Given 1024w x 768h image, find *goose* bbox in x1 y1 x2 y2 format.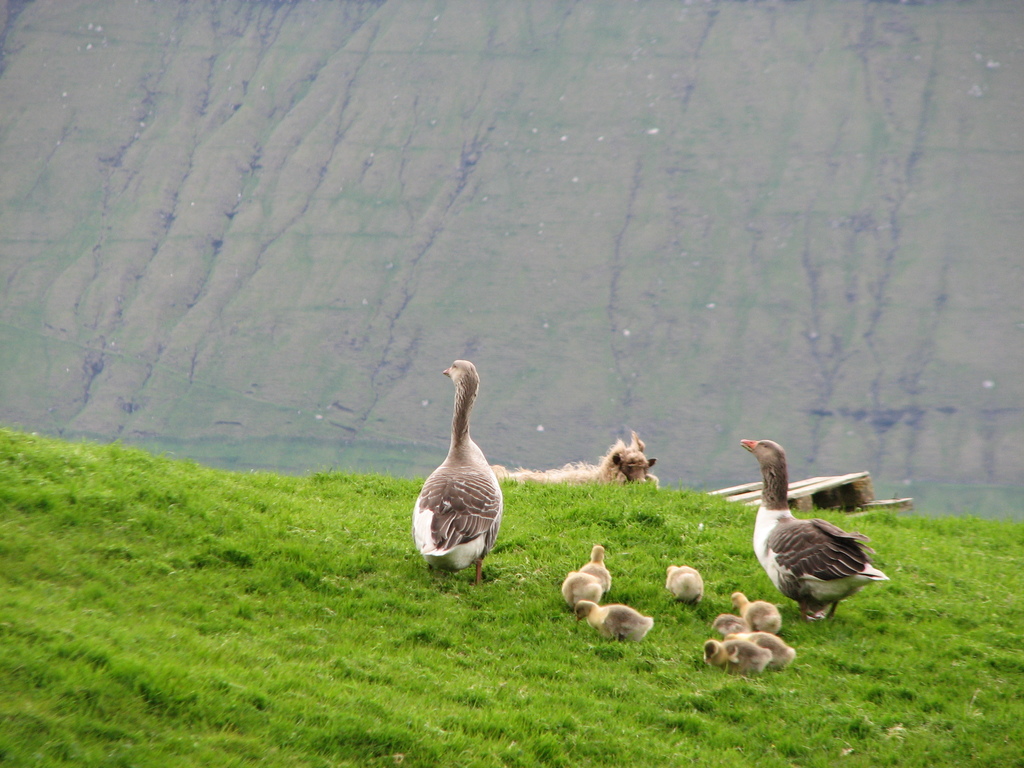
747 627 799 671.
